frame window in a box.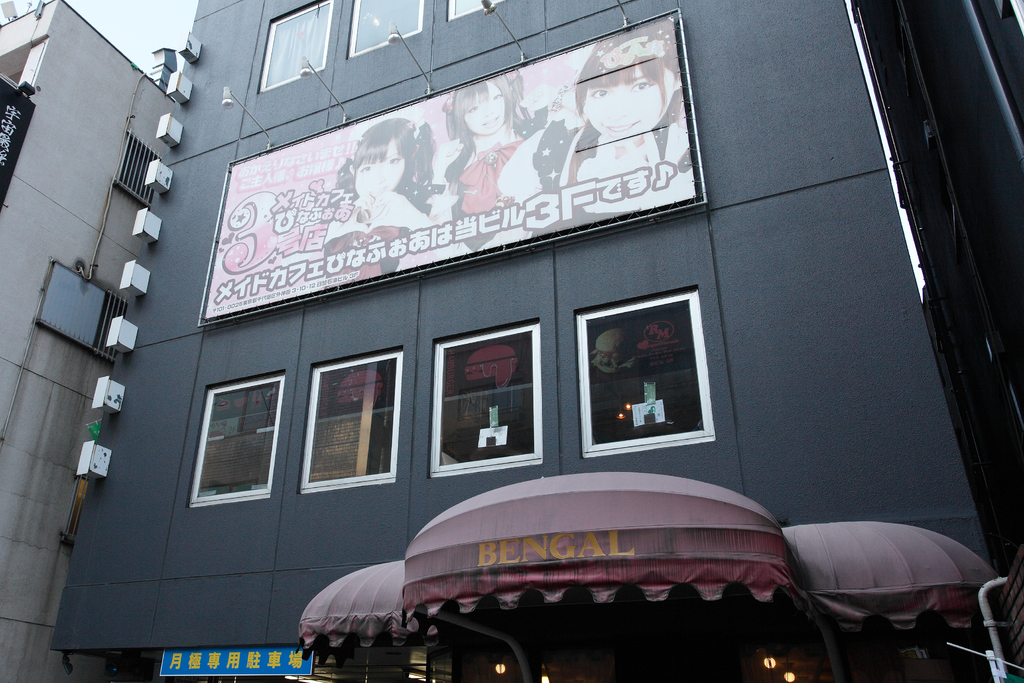
575 293 709 454.
